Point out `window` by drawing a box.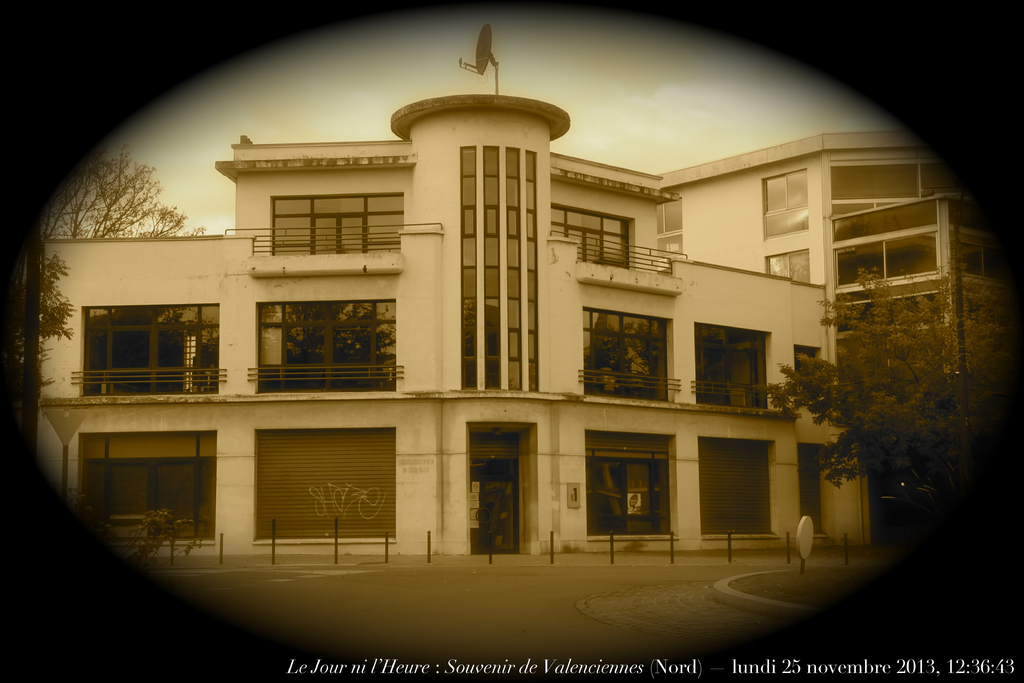
{"x1": 831, "y1": 231, "x2": 938, "y2": 295}.
